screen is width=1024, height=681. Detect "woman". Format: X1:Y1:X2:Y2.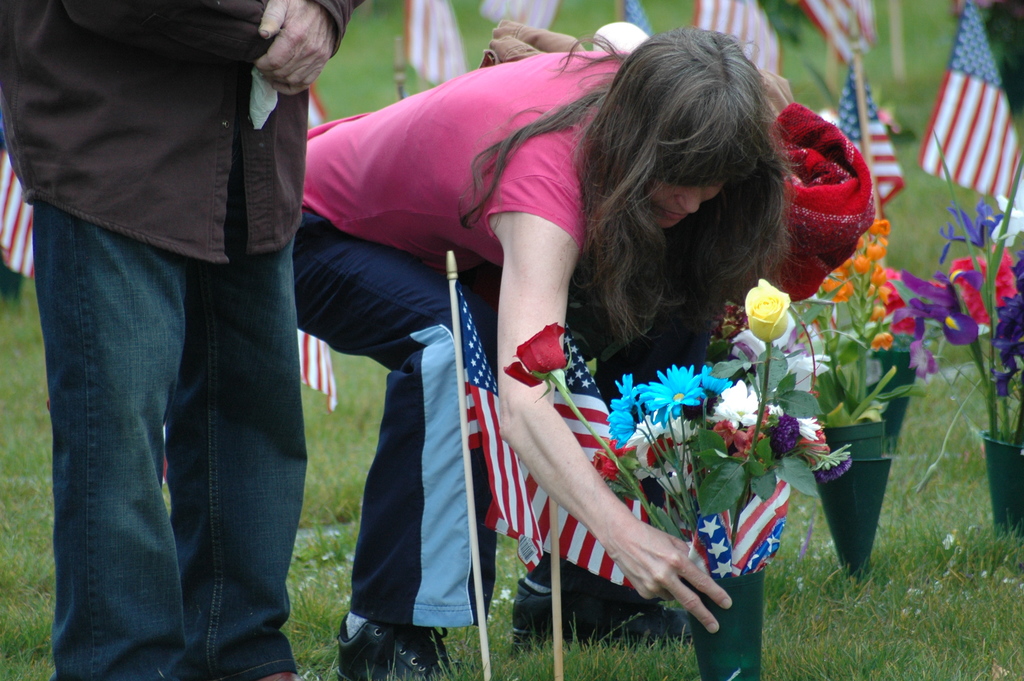
284:15:795:680.
